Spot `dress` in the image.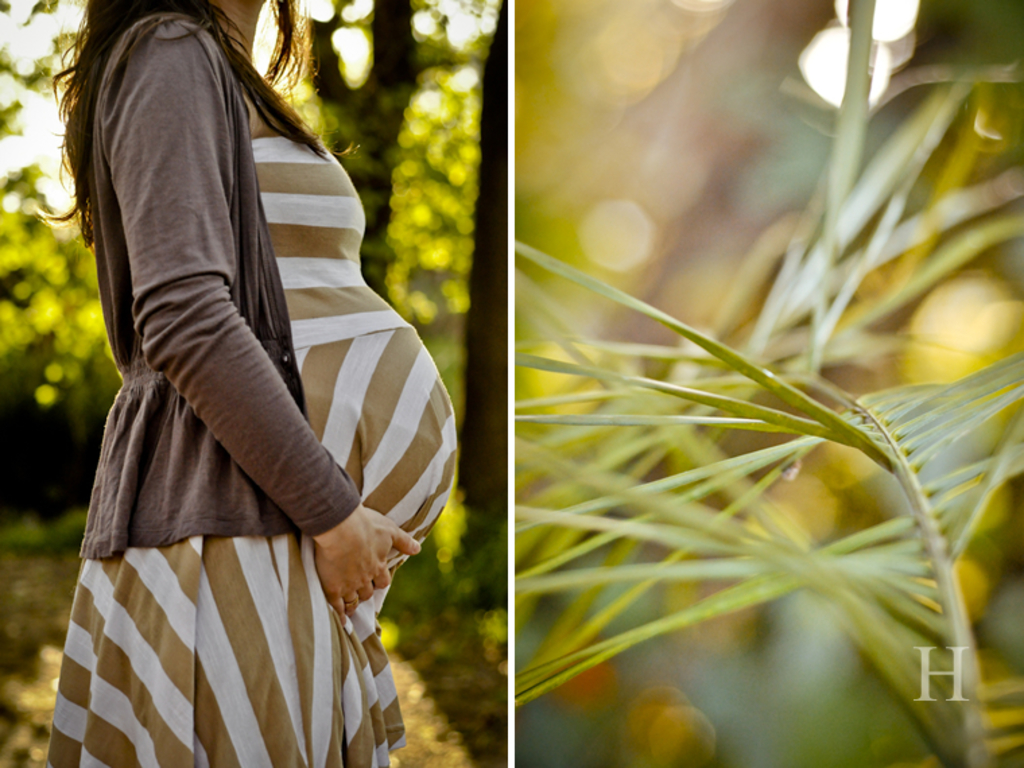
`dress` found at bbox=[44, 131, 454, 767].
